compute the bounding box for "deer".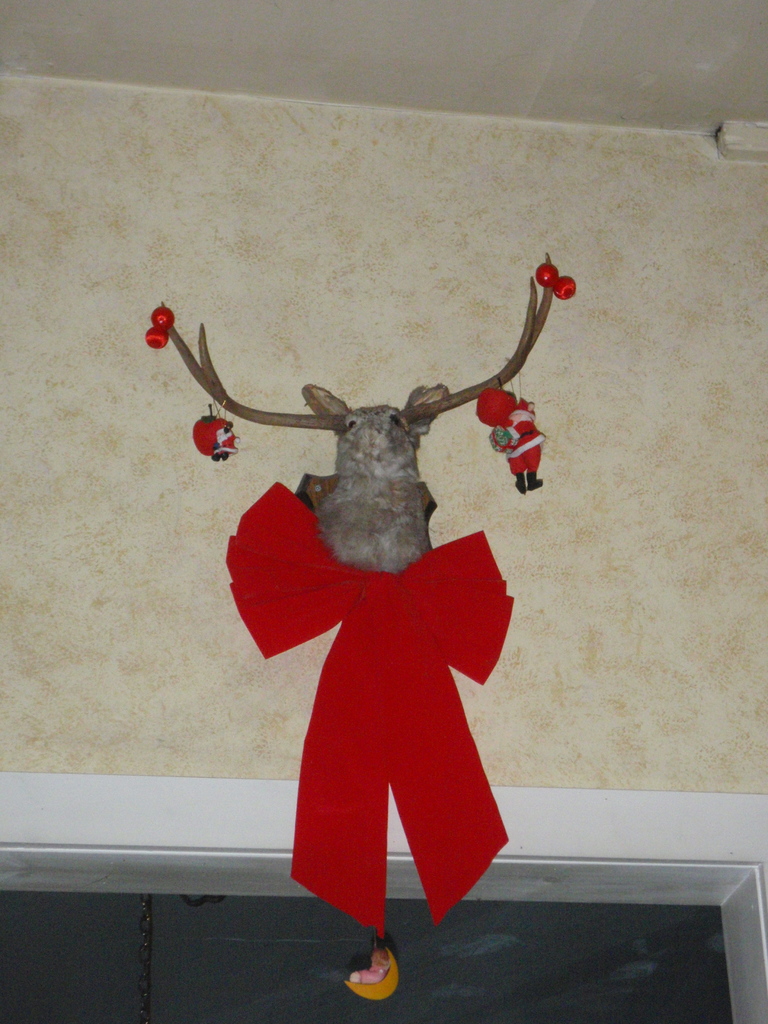
bbox=(168, 257, 550, 577).
